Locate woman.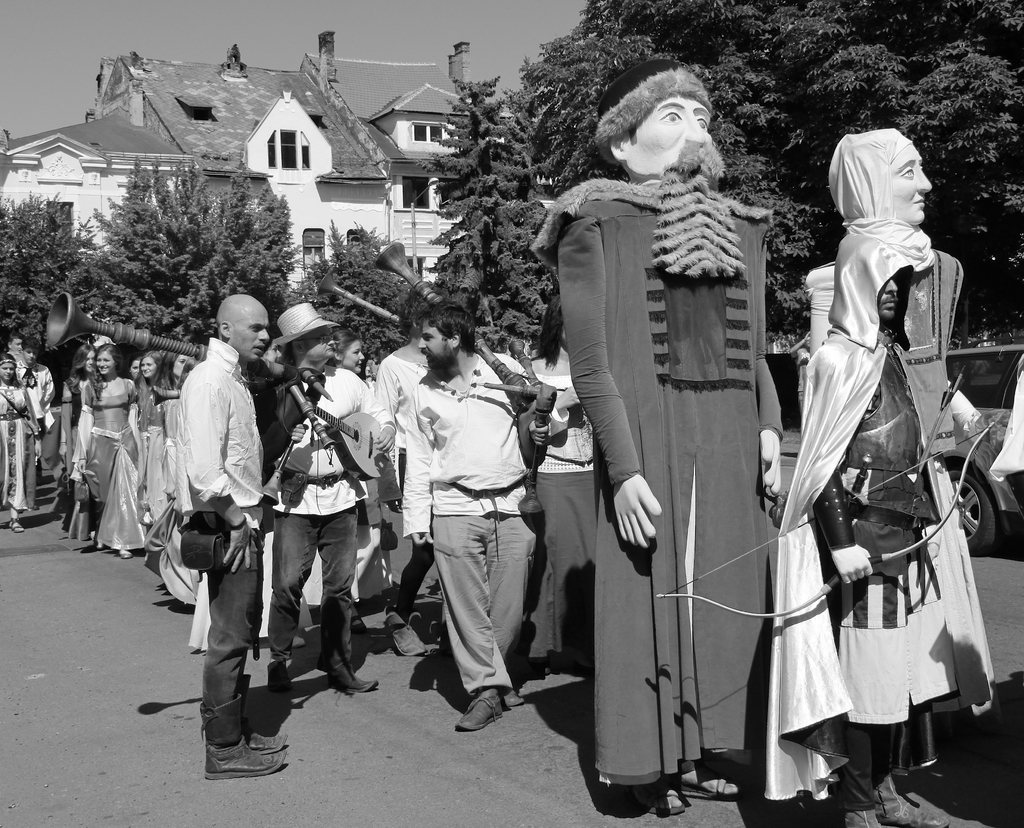
Bounding box: [x1=61, y1=346, x2=138, y2=562].
